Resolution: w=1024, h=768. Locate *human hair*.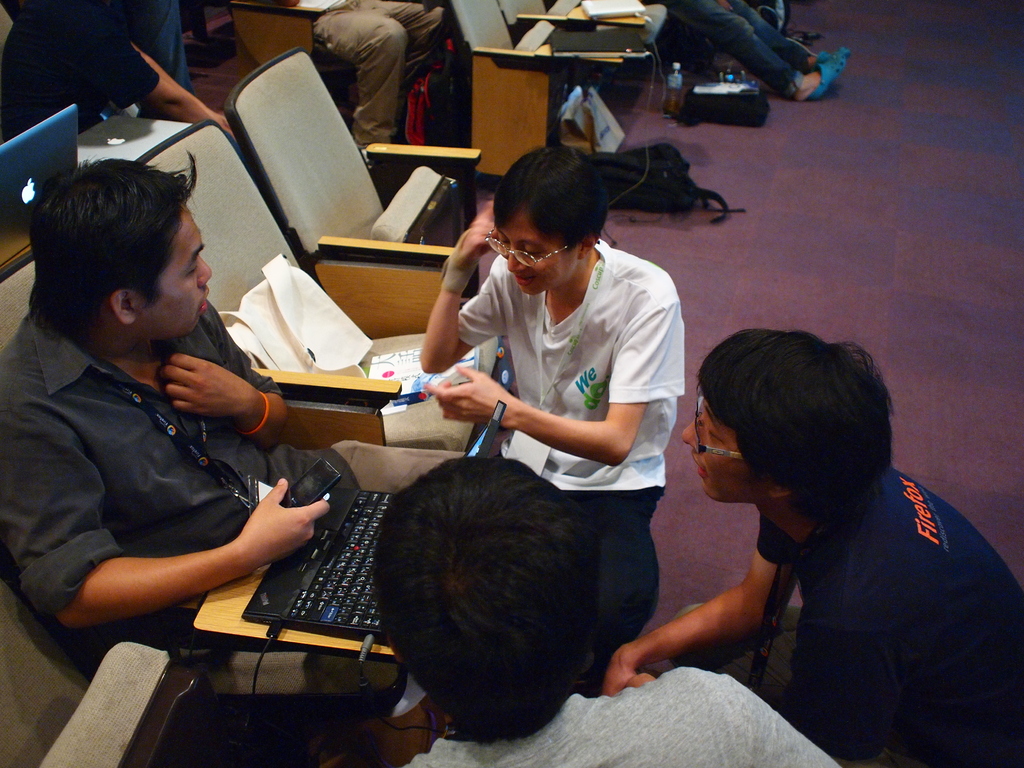
detection(365, 457, 634, 744).
